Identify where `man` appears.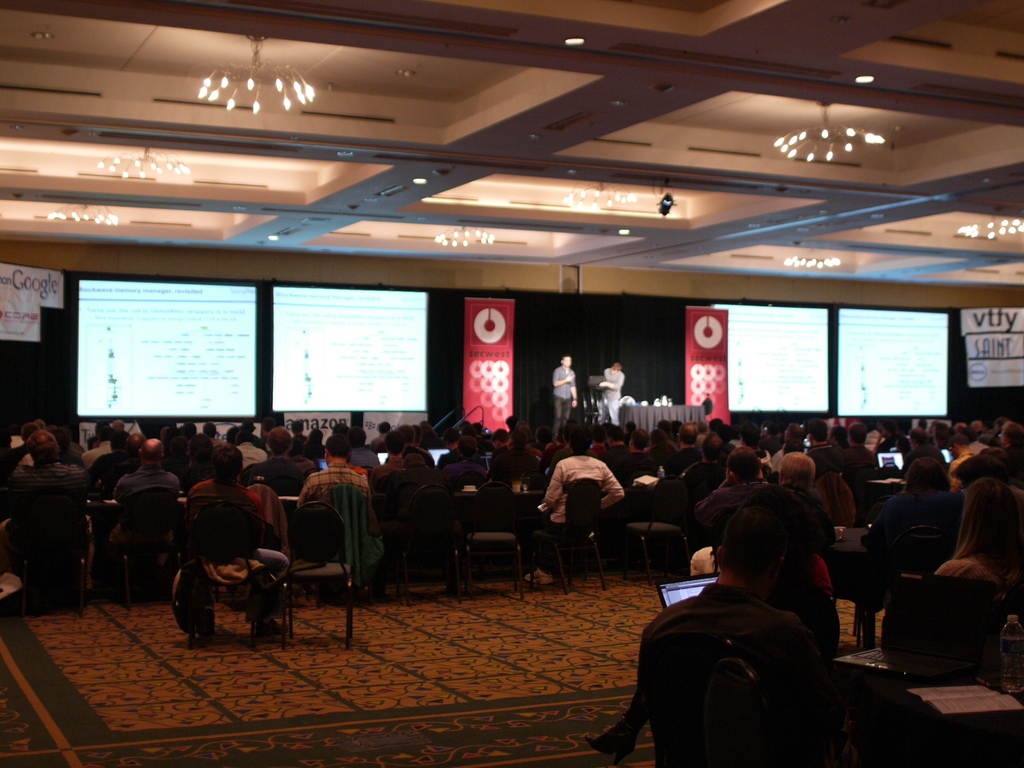
Appears at {"left": 246, "top": 428, "right": 303, "bottom": 500}.
